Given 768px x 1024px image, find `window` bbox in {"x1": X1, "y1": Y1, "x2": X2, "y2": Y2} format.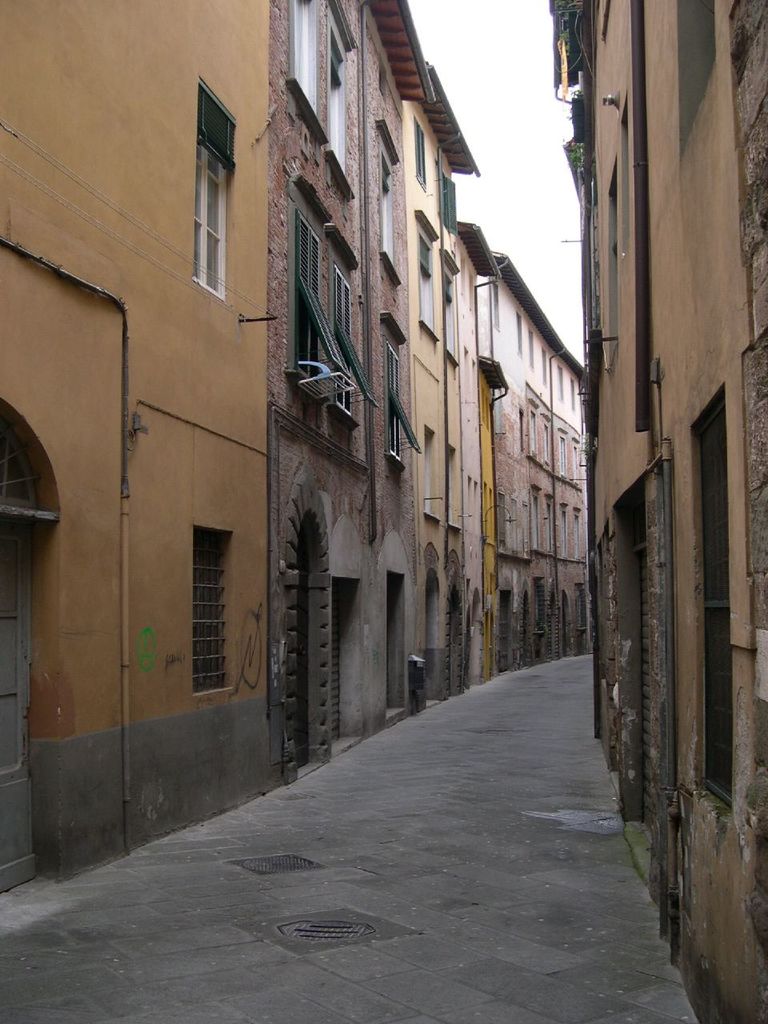
{"x1": 443, "y1": 442, "x2": 461, "y2": 533}.
